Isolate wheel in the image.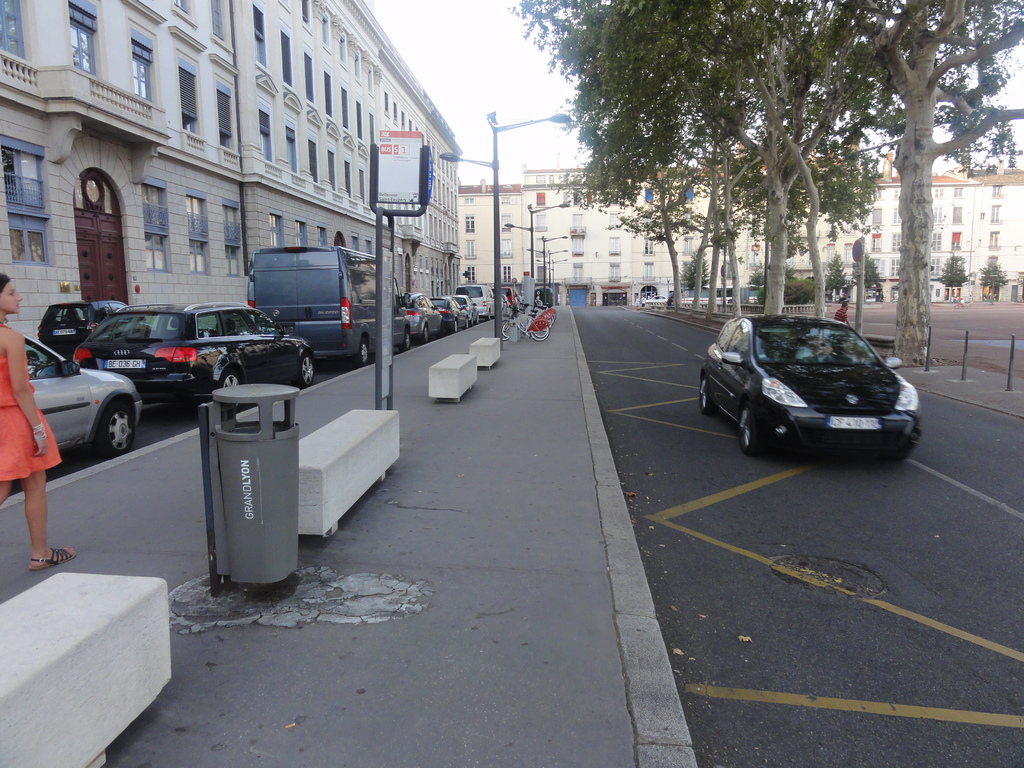
Isolated region: [x1=486, y1=308, x2=490, y2=321].
